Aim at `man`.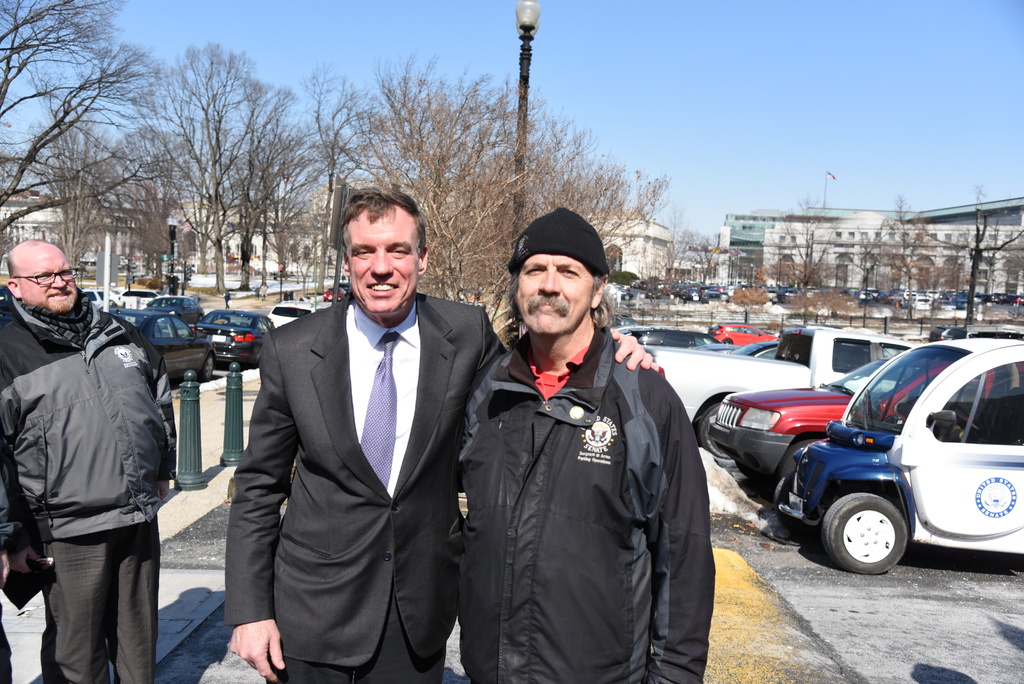
Aimed at region(0, 228, 176, 683).
